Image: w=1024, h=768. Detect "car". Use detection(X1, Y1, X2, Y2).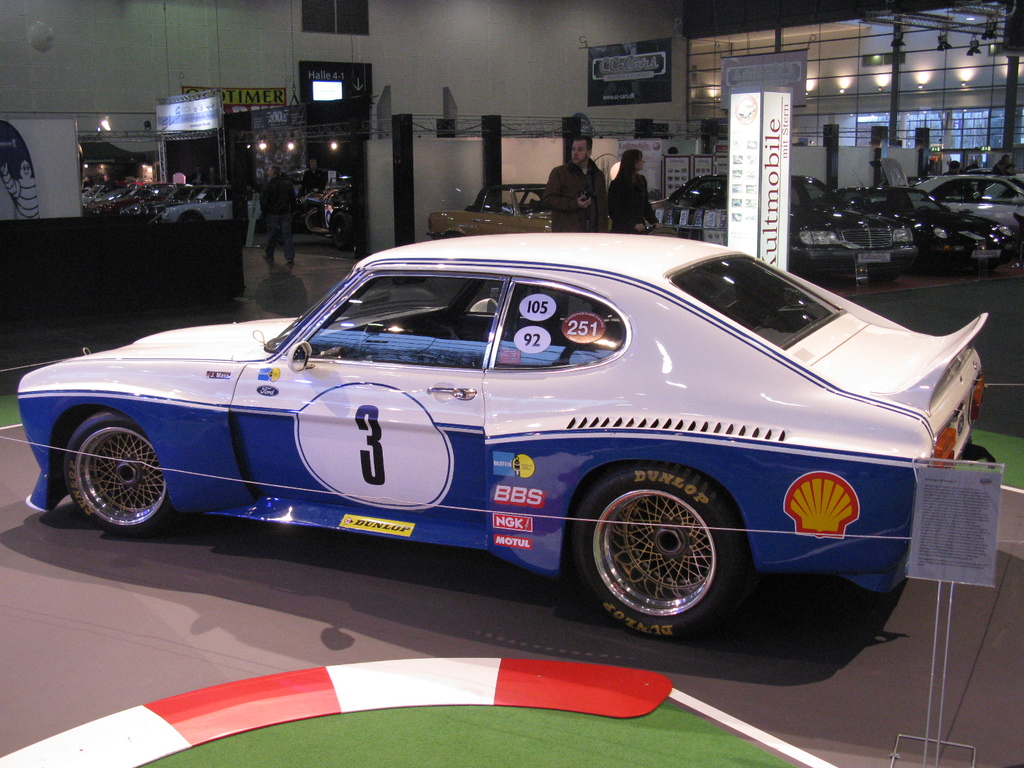
detection(86, 180, 139, 220).
